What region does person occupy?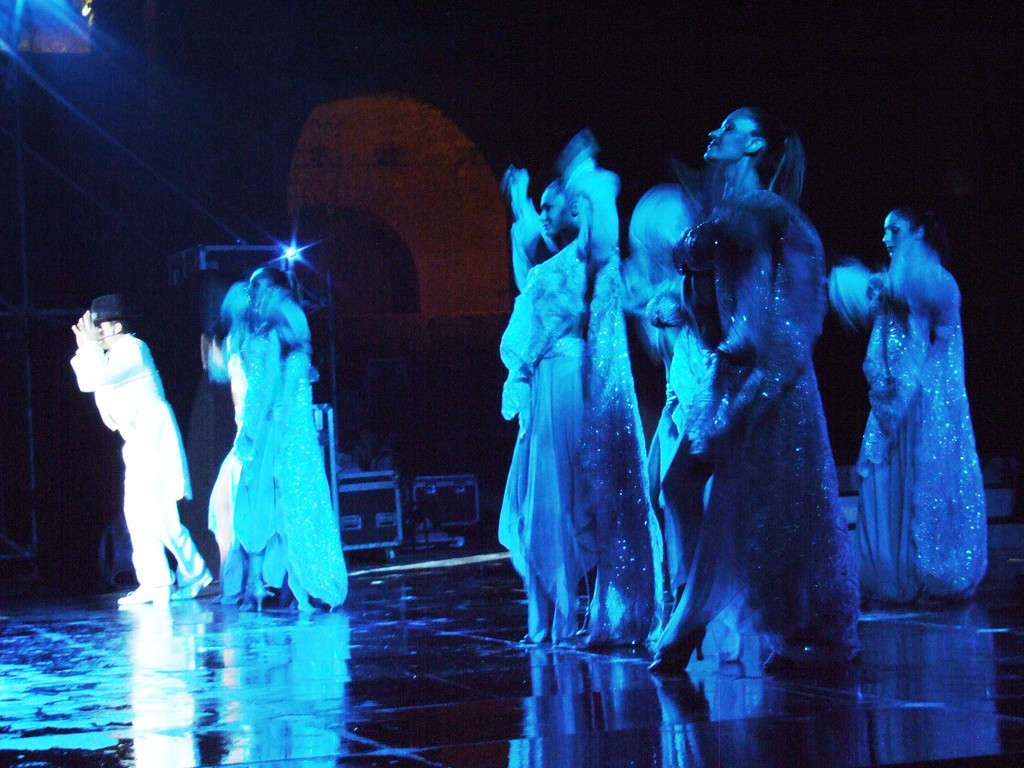
BBox(70, 298, 212, 605).
